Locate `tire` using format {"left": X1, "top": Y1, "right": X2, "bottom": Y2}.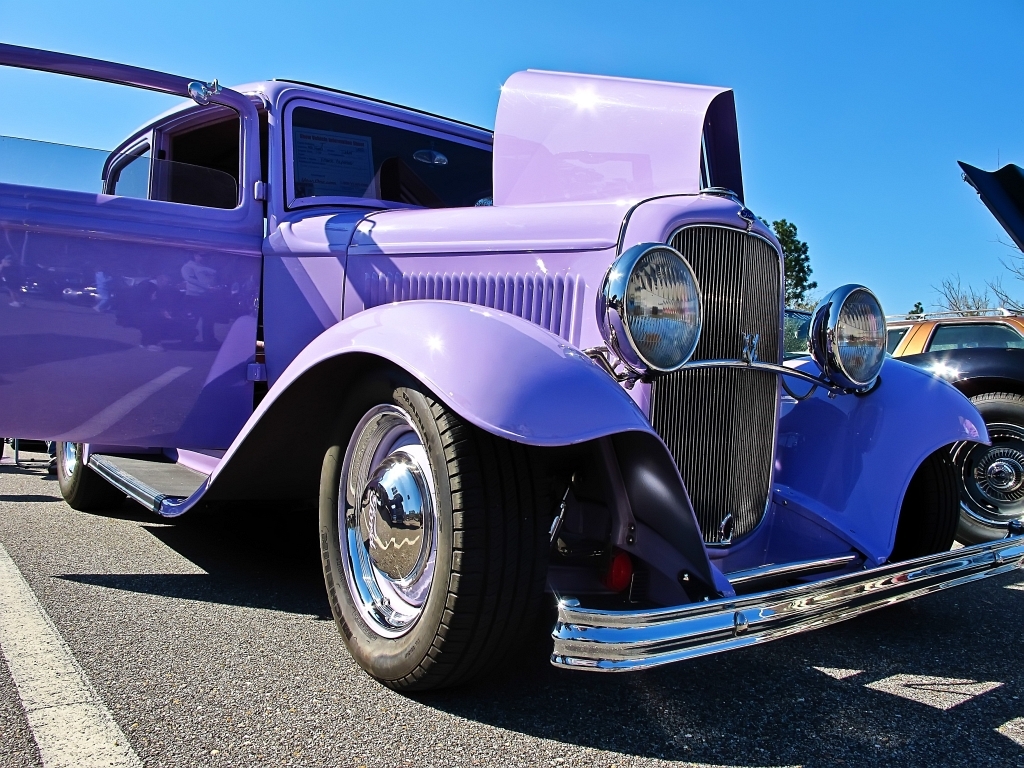
{"left": 943, "top": 385, "right": 1023, "bottom": 554}.
